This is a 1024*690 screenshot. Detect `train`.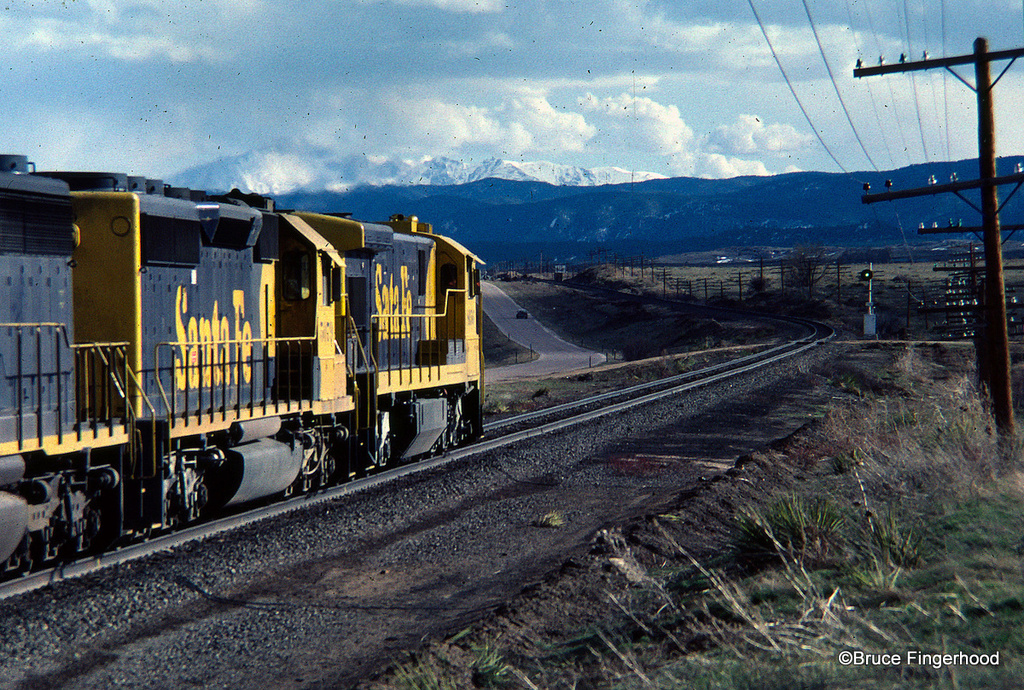
x1=0, y1=157, x2=492, y2=581.
